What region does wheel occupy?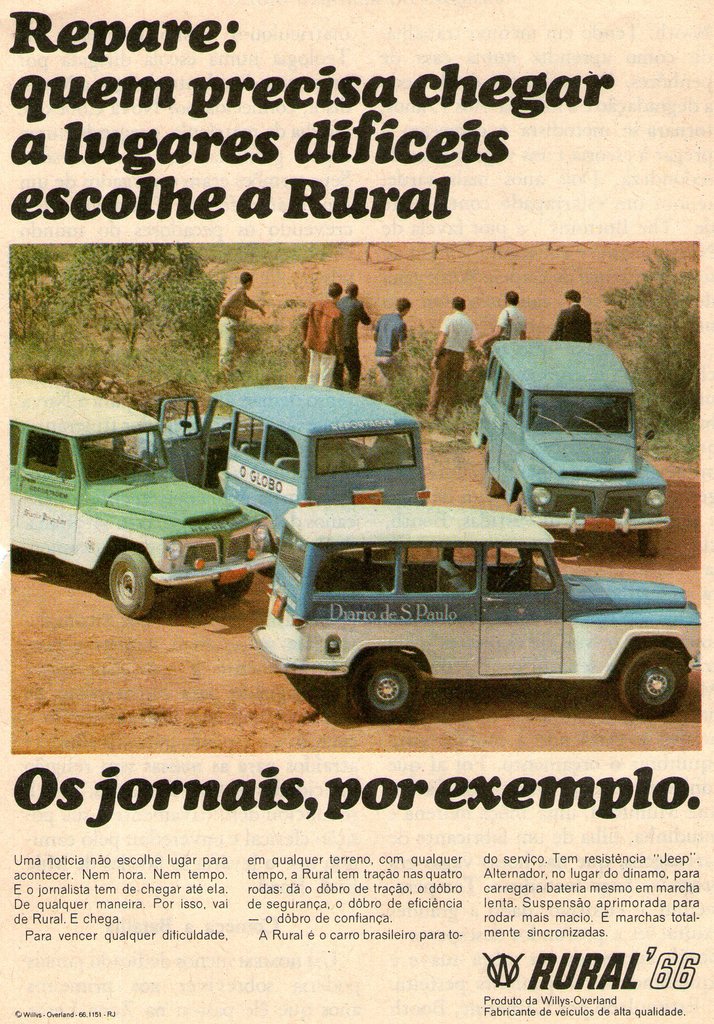
[x1=214, y1=572, x2=250, y2=596].
